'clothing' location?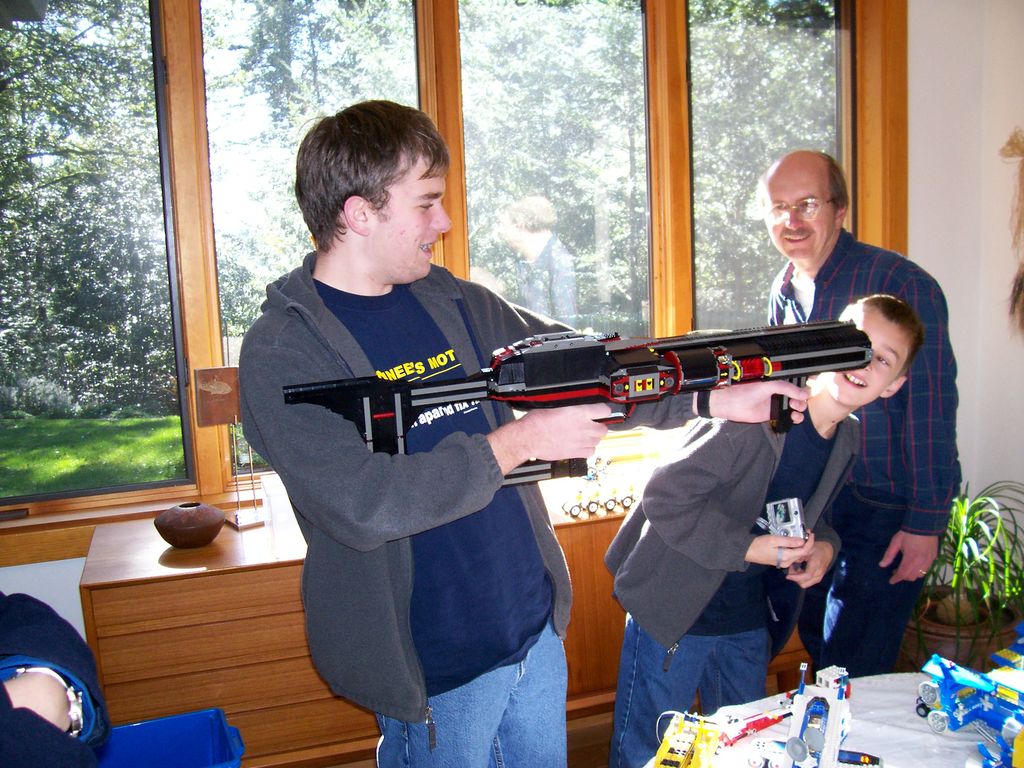
[601, 399, 856, 655]
